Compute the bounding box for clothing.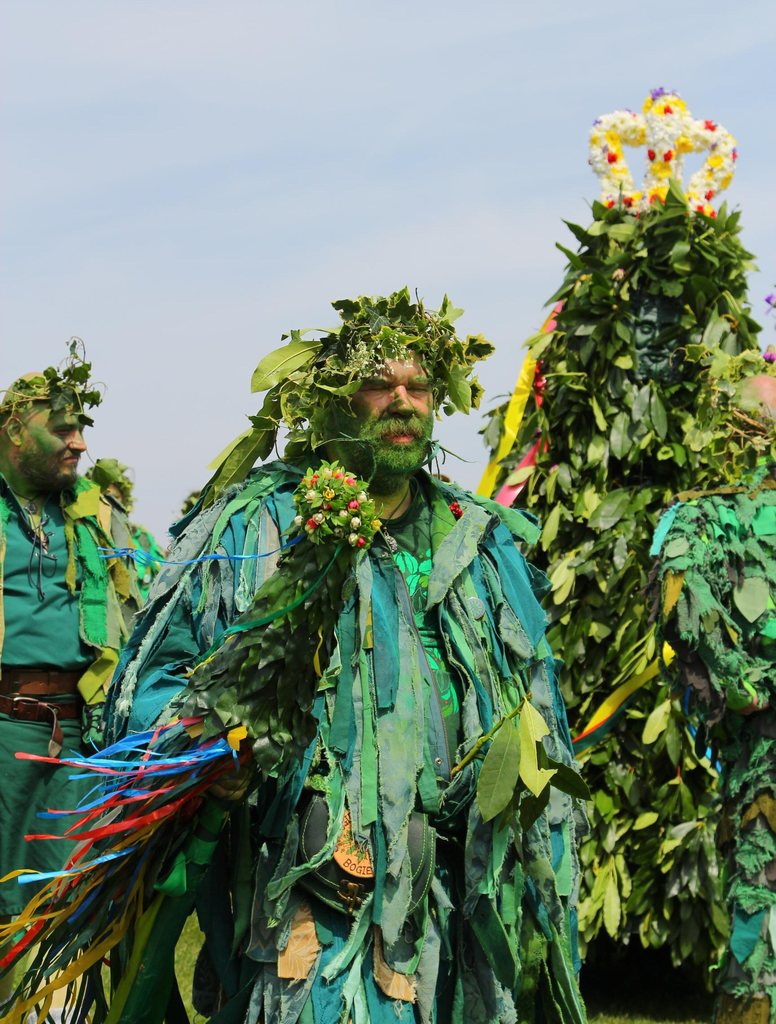
0,465,133,930.
